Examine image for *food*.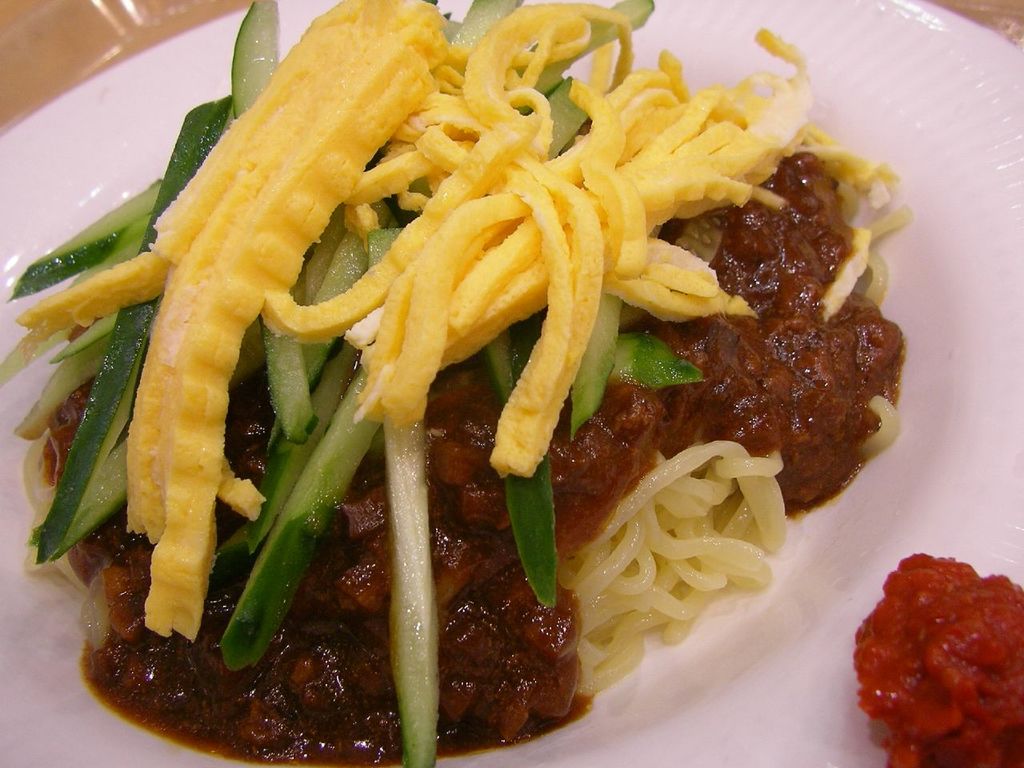
Examination result: x1=850 y1=542 x2=1023 y2=767.
